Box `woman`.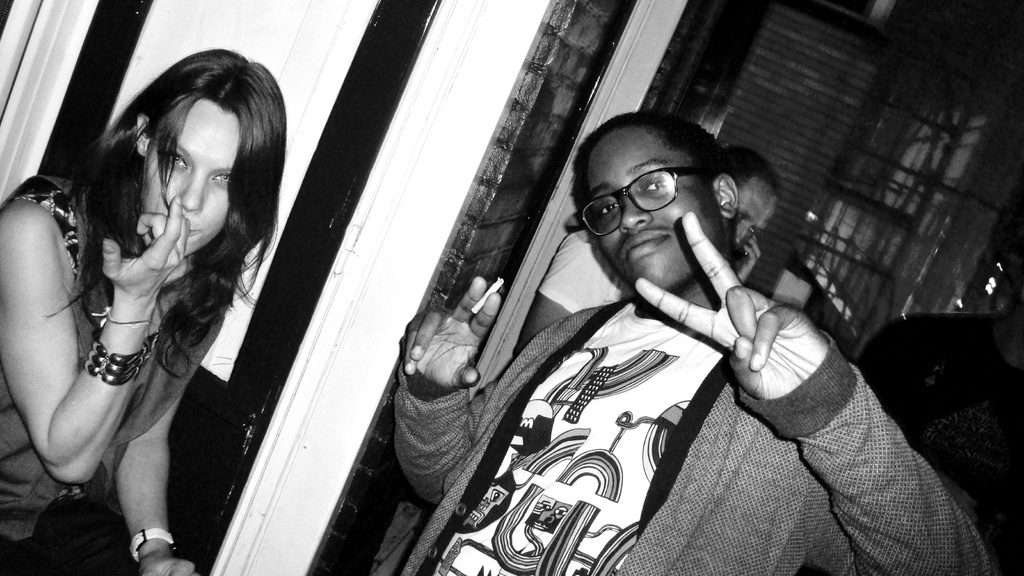
rect(19, 31, 271, 575).
